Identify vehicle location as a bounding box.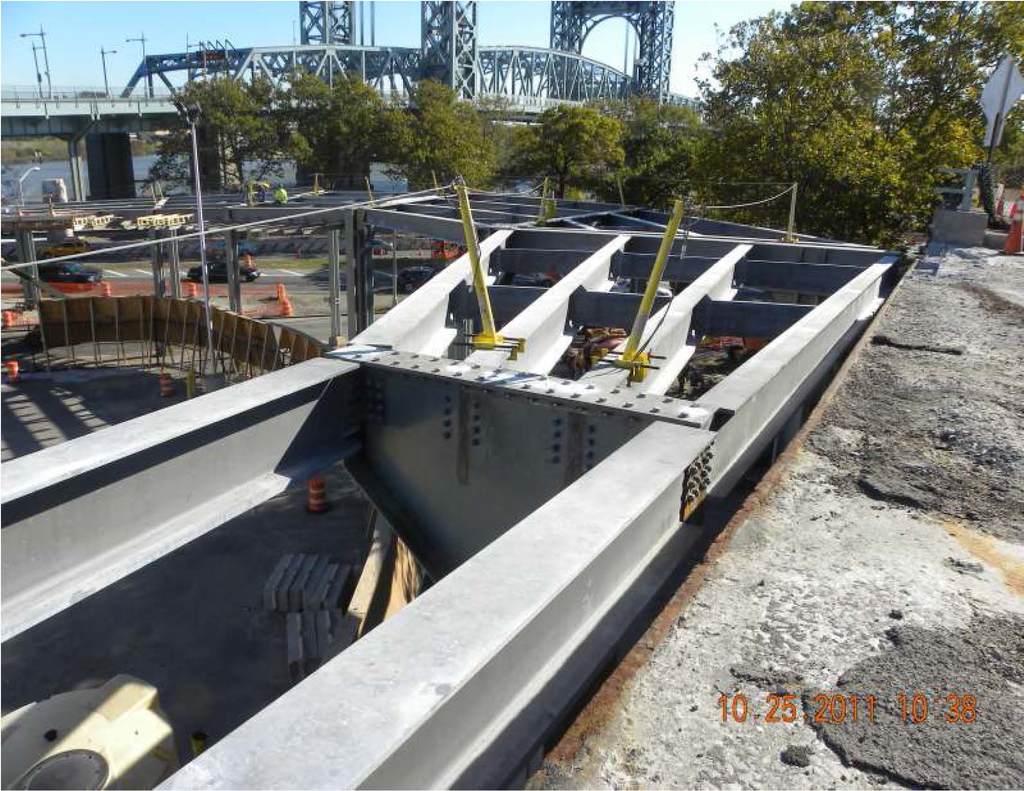
detection(188, 262, 260, 280).
